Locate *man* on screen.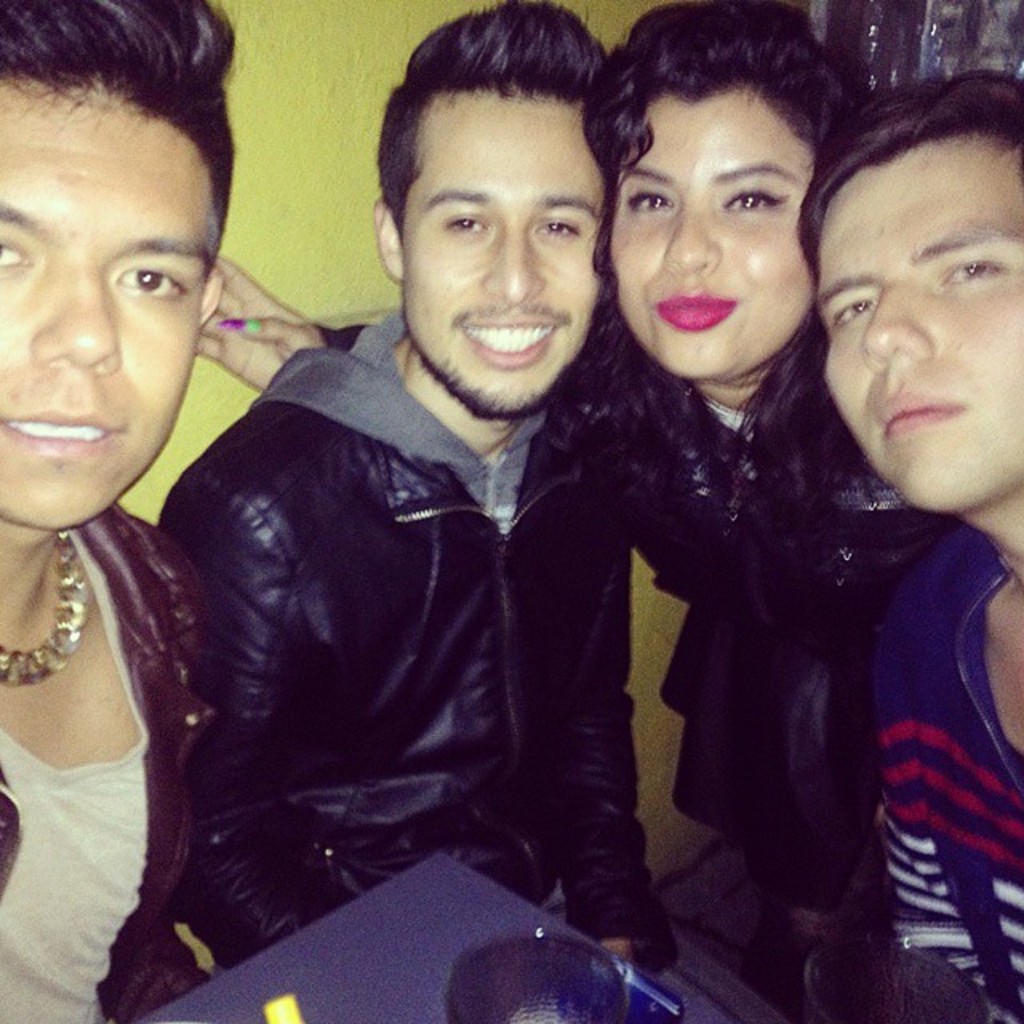
On screen at l=126, t=82, r=707, b=995.
